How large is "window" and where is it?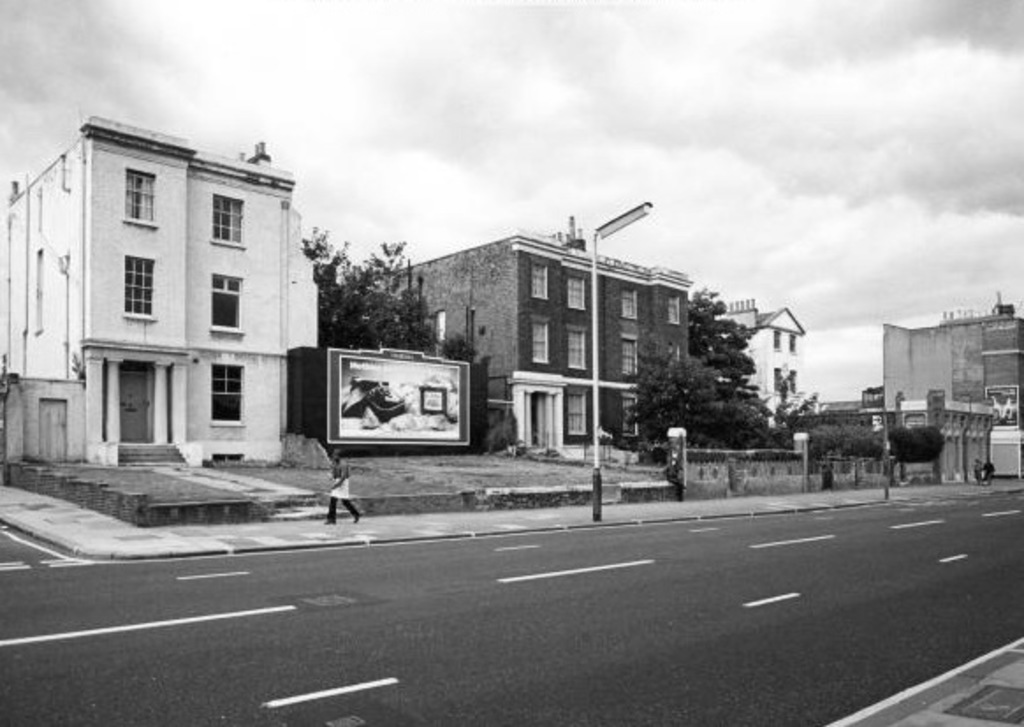
Bounding box: Rect(565, 389, 593, 431).
